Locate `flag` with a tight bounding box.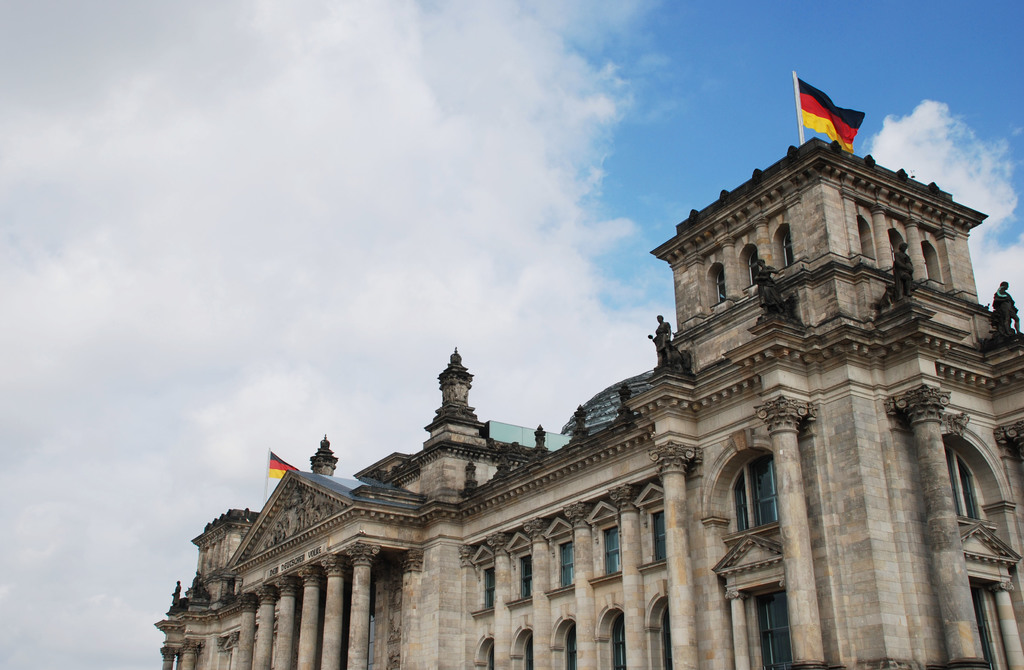
x1=796 y1=66 x2=875 y2=145.
